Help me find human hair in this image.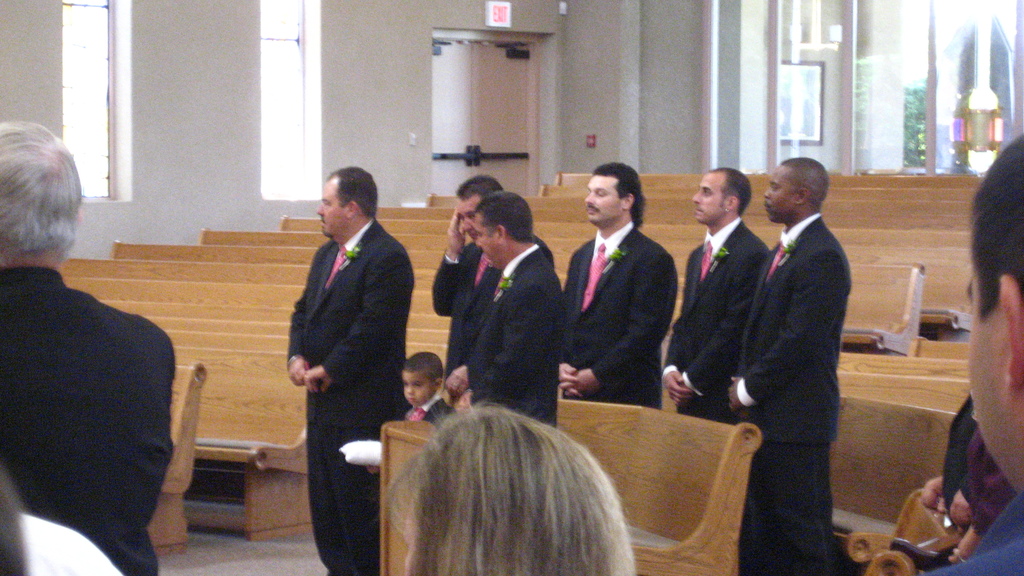
Found it: BBox(0, 115, 76, 265).
